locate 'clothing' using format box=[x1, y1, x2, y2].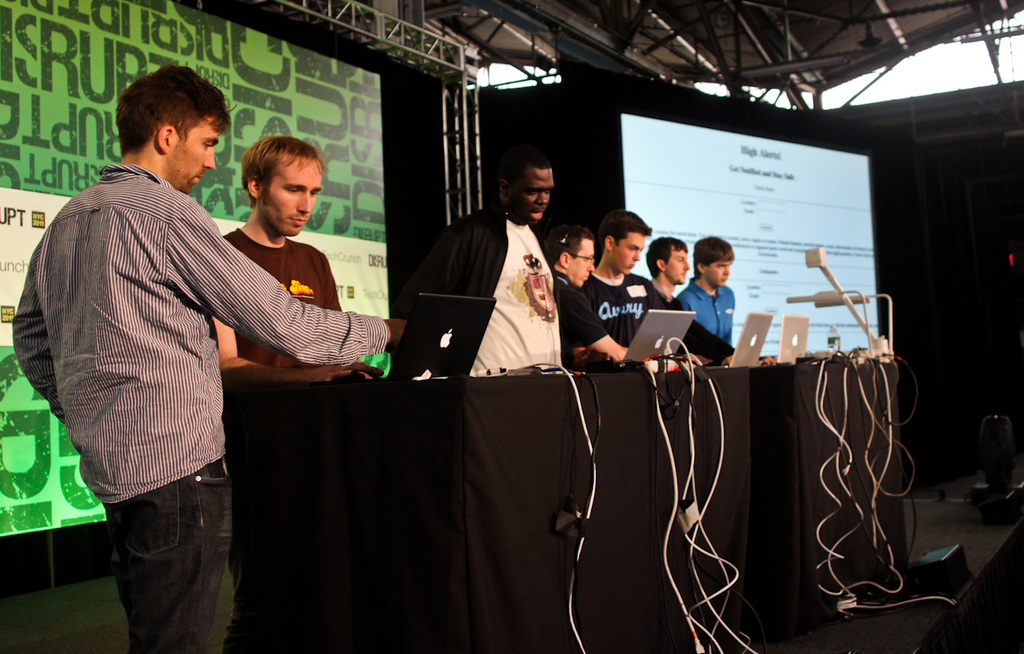
box=[430, 202, 604, 378].
